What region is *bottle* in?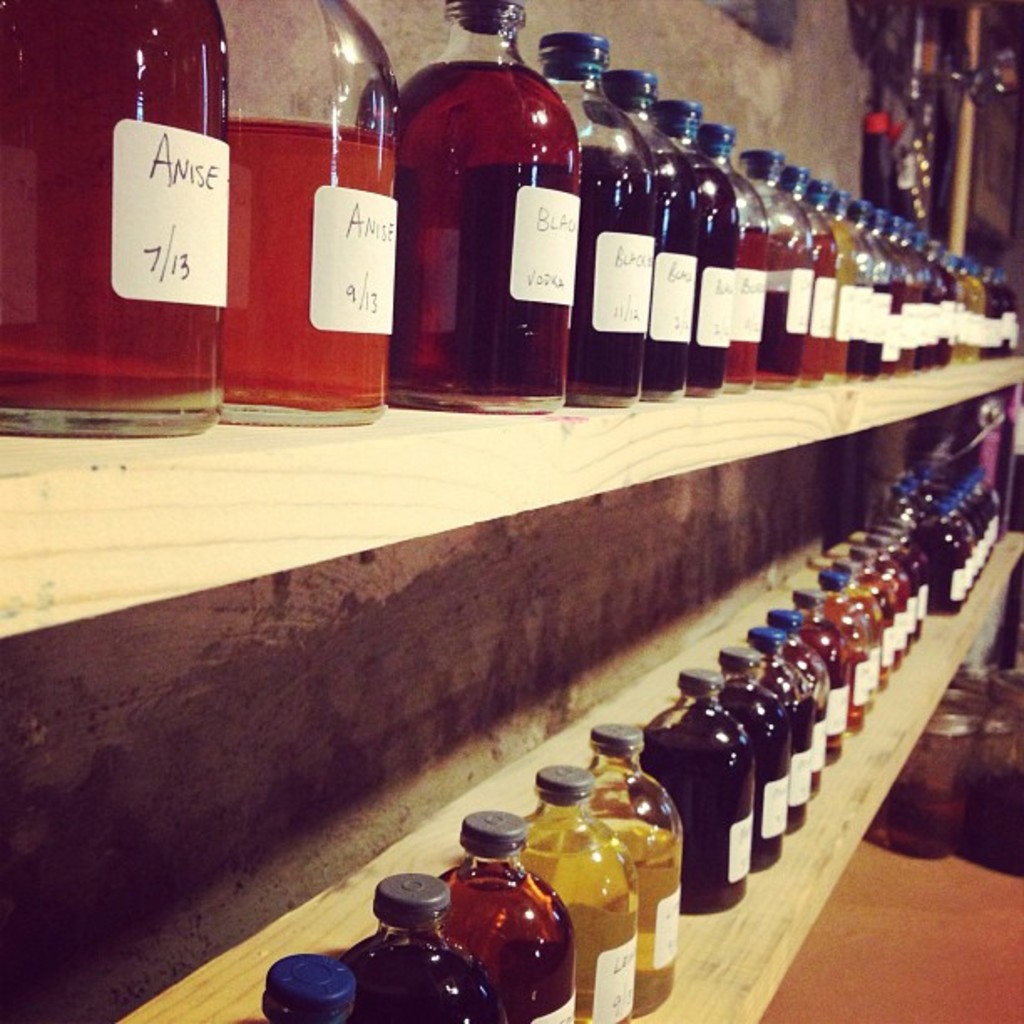
[x1=883, y1=211, x2=905, y2=383].
